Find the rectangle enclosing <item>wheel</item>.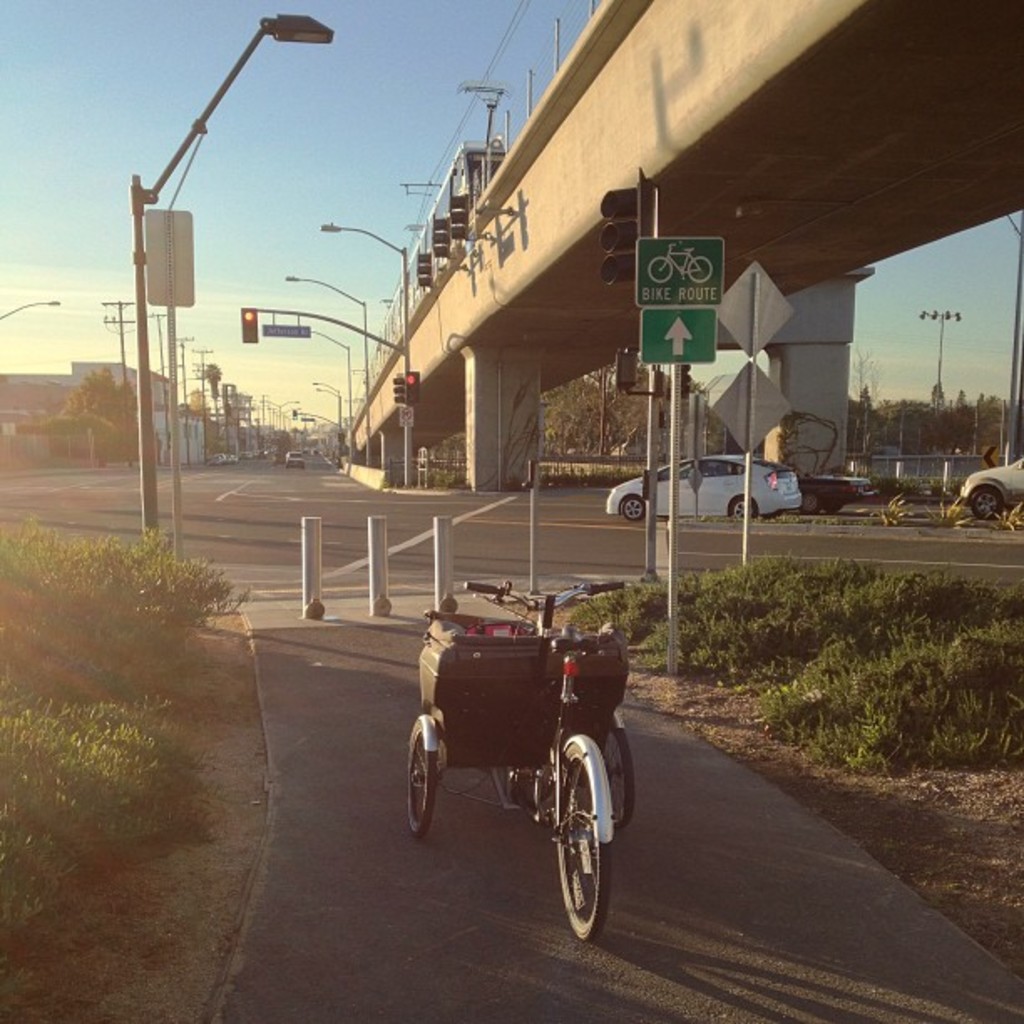
bbox=(689, 254, 711, 278).
